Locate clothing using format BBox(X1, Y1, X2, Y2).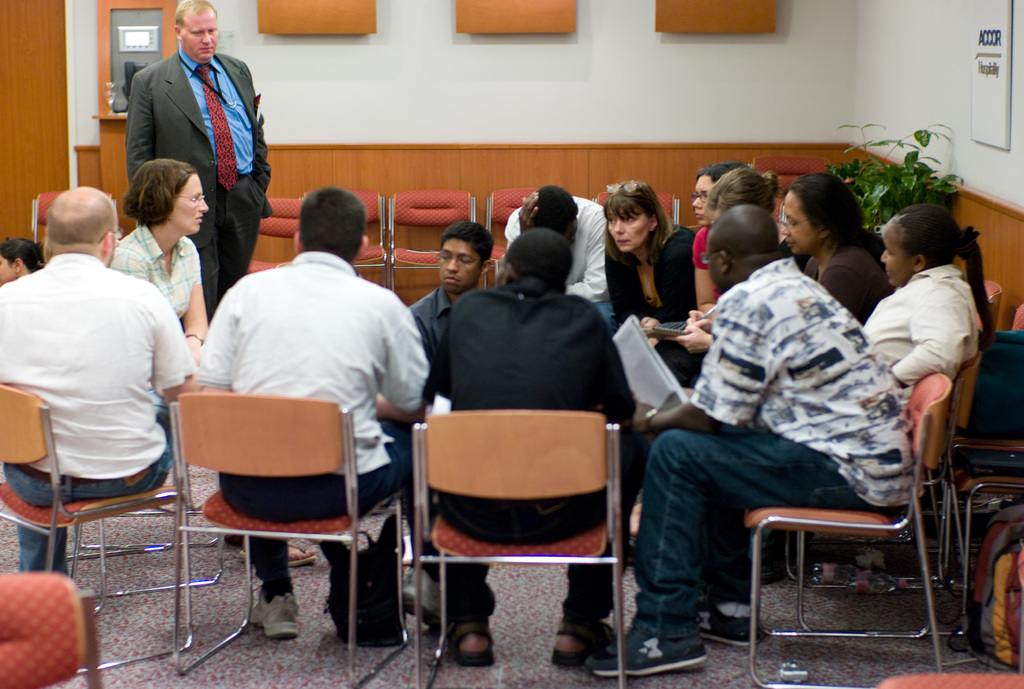
BBox(500, 197, 619, 330).
